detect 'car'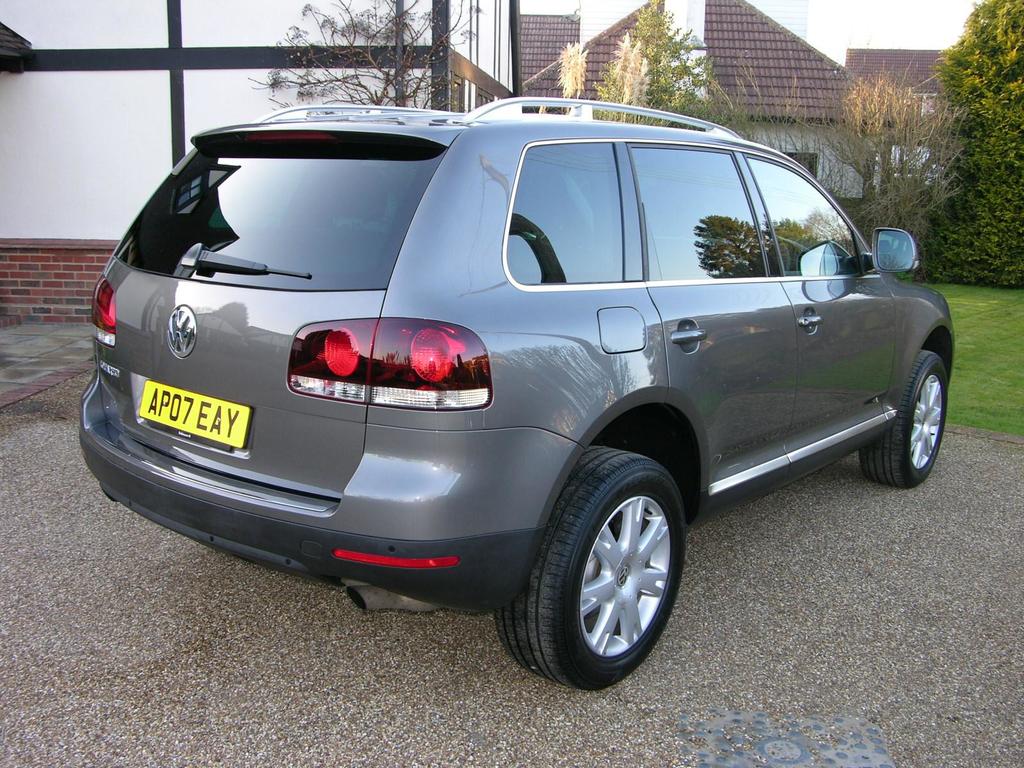
left=68, top=88, right=963, bottom=680
